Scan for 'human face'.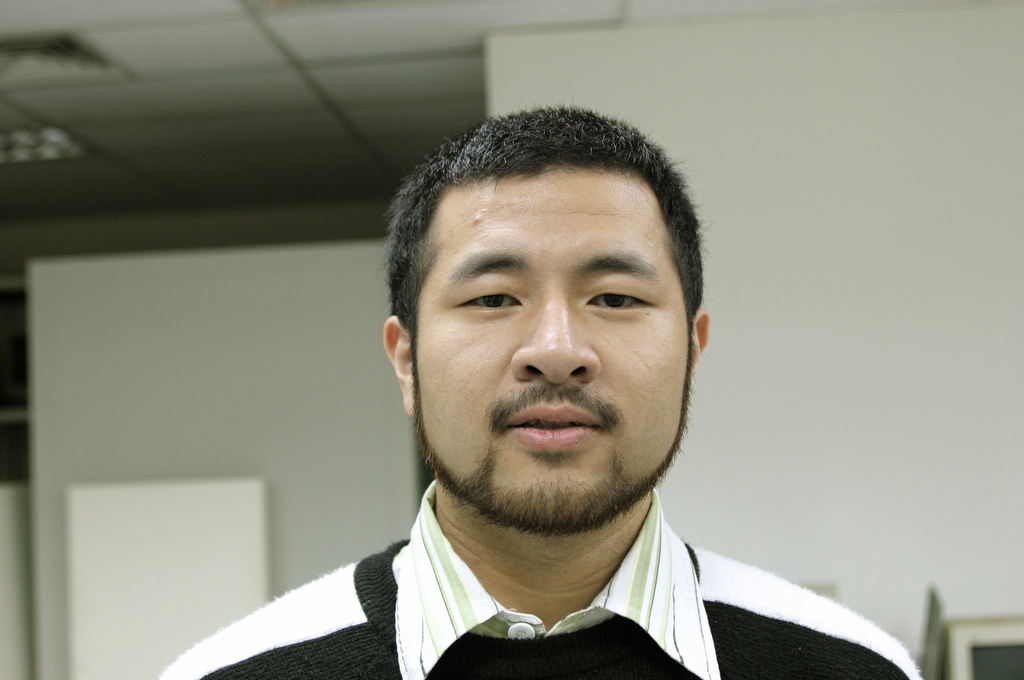
Scan result: [406,161,696,534].
